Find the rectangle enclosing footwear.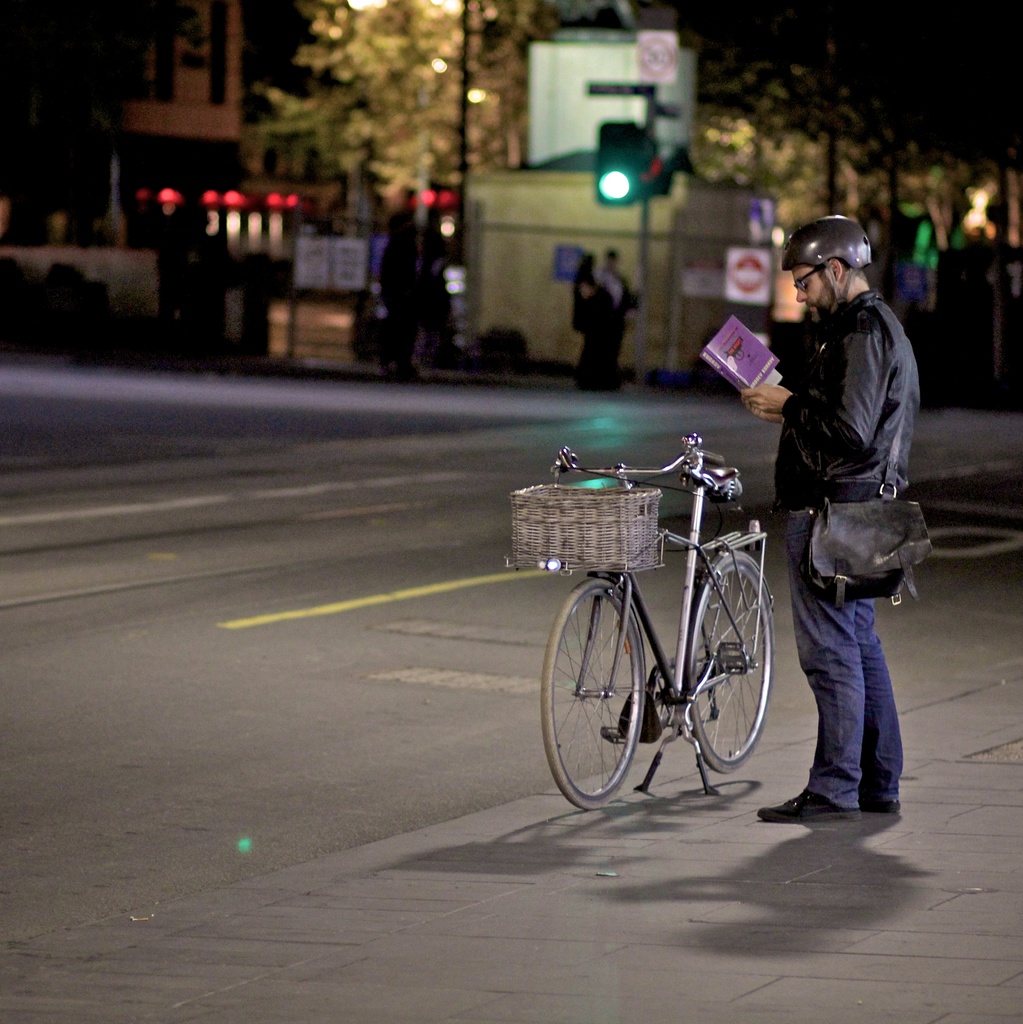
[756, 784, 854, 819].
